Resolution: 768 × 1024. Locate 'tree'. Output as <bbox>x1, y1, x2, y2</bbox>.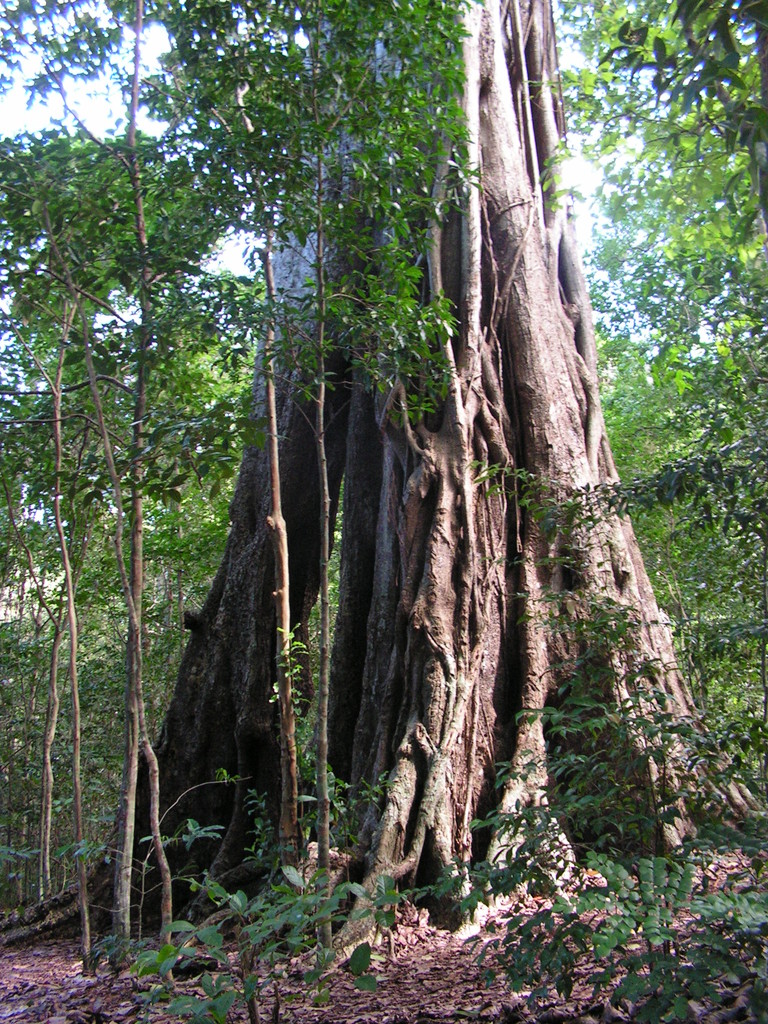
<bbox>0, 0, 767, 979</bbox>.
